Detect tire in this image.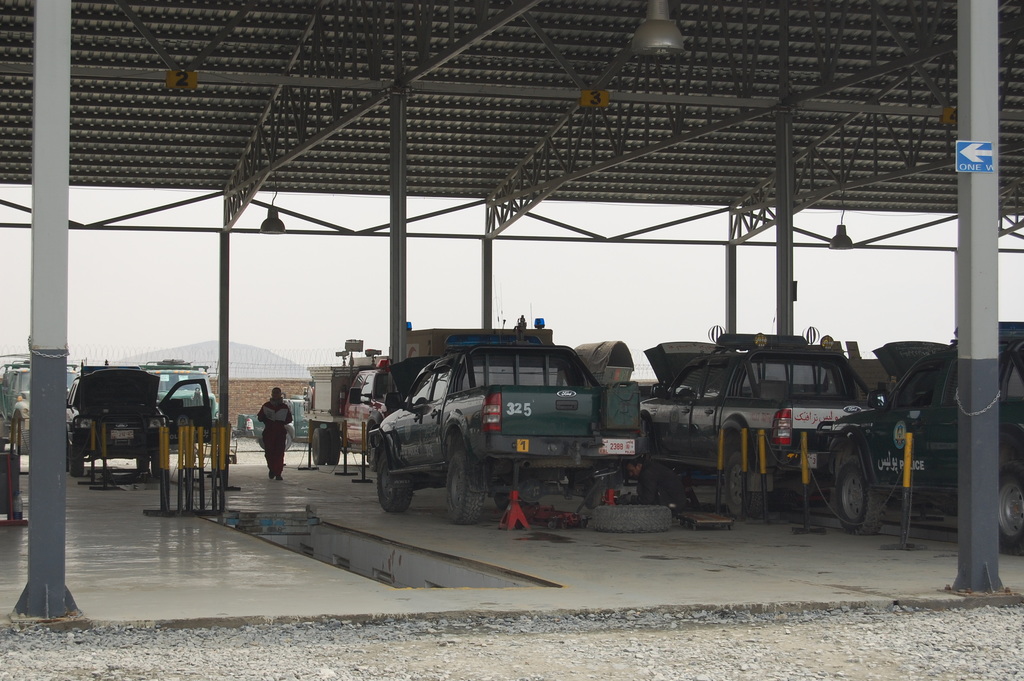
Detection: pyautogui.locateOnScreen(376, 448, 410, 512).
